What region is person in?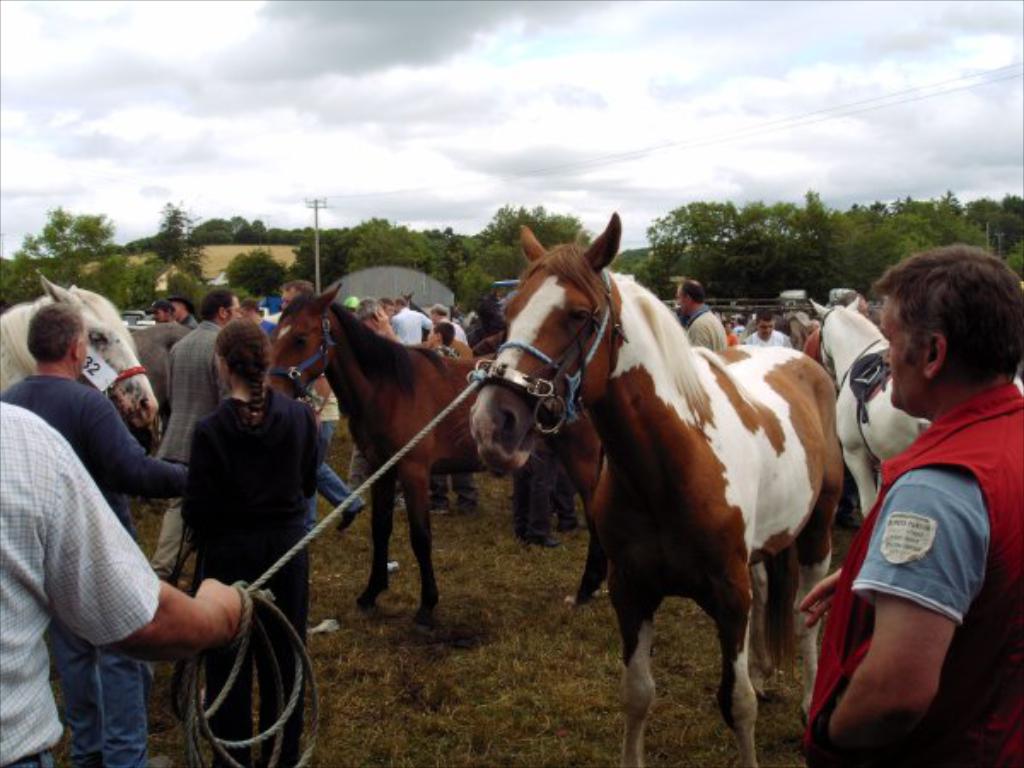
left=799, top=246, right=1022, bottom=766.
